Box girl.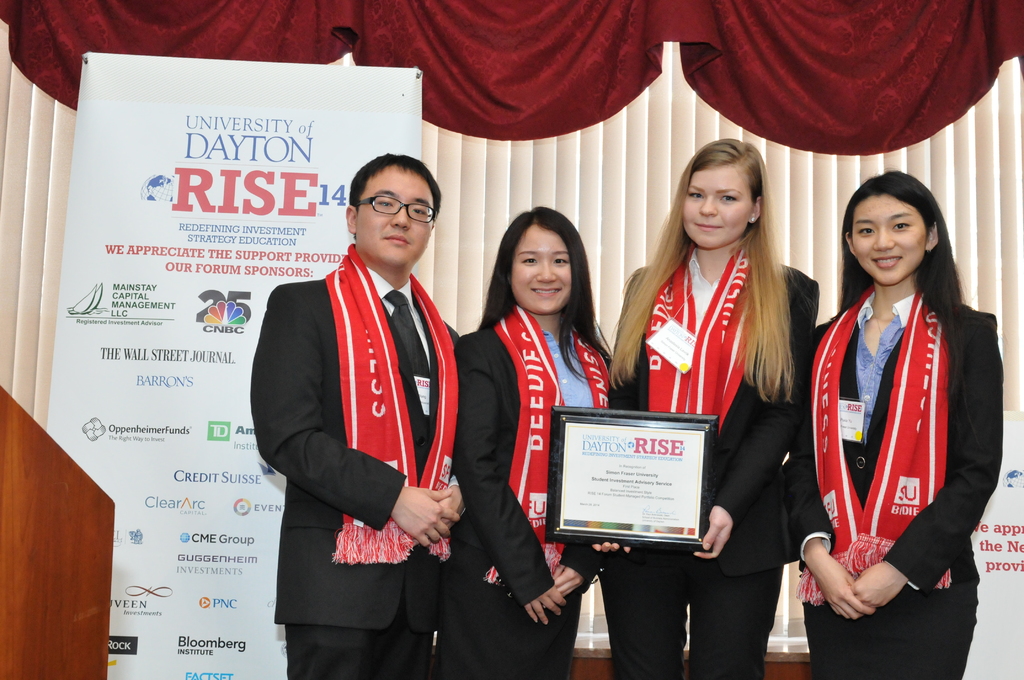
select_region(779, 164, 1005, 679).
